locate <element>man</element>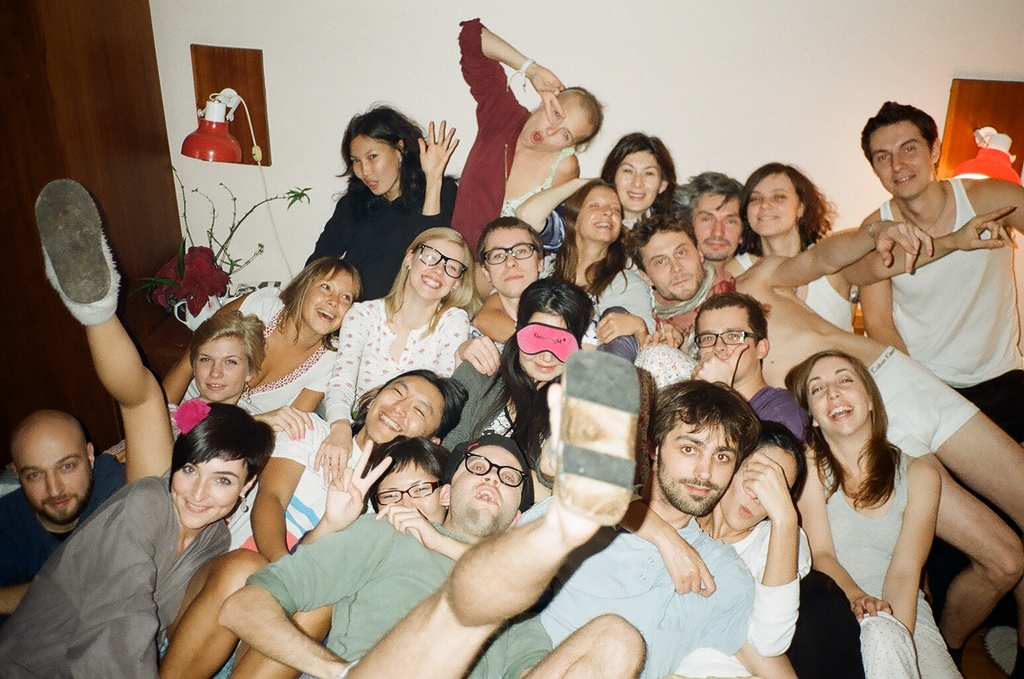
left=0, top=410, right=126, bottom=634
